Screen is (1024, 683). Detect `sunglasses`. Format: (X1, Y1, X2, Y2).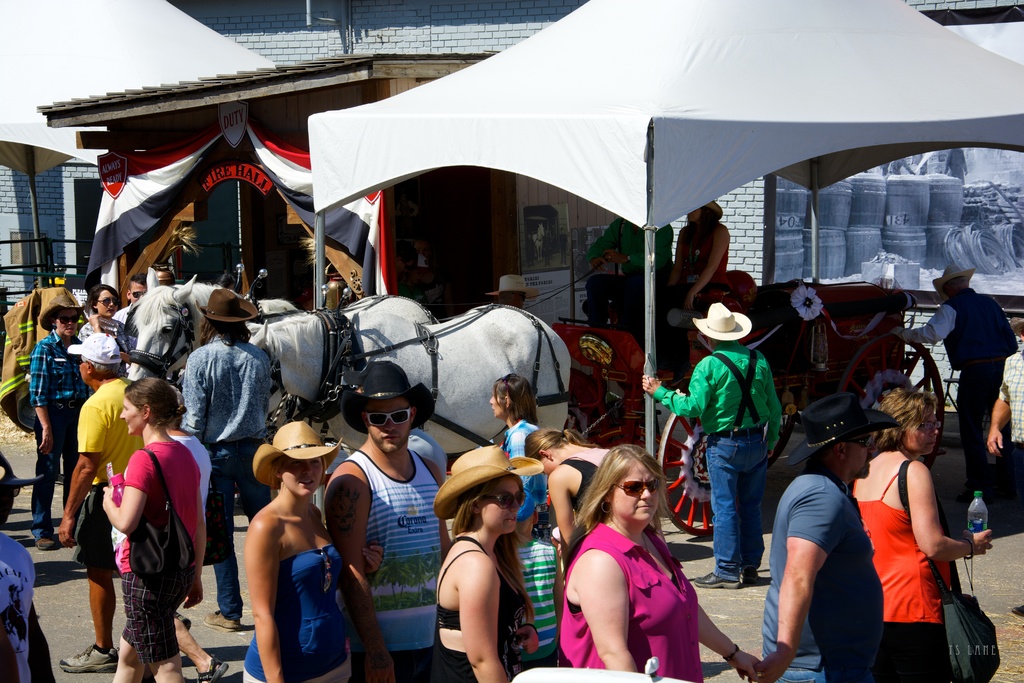
(97, 299, 120, 308).
